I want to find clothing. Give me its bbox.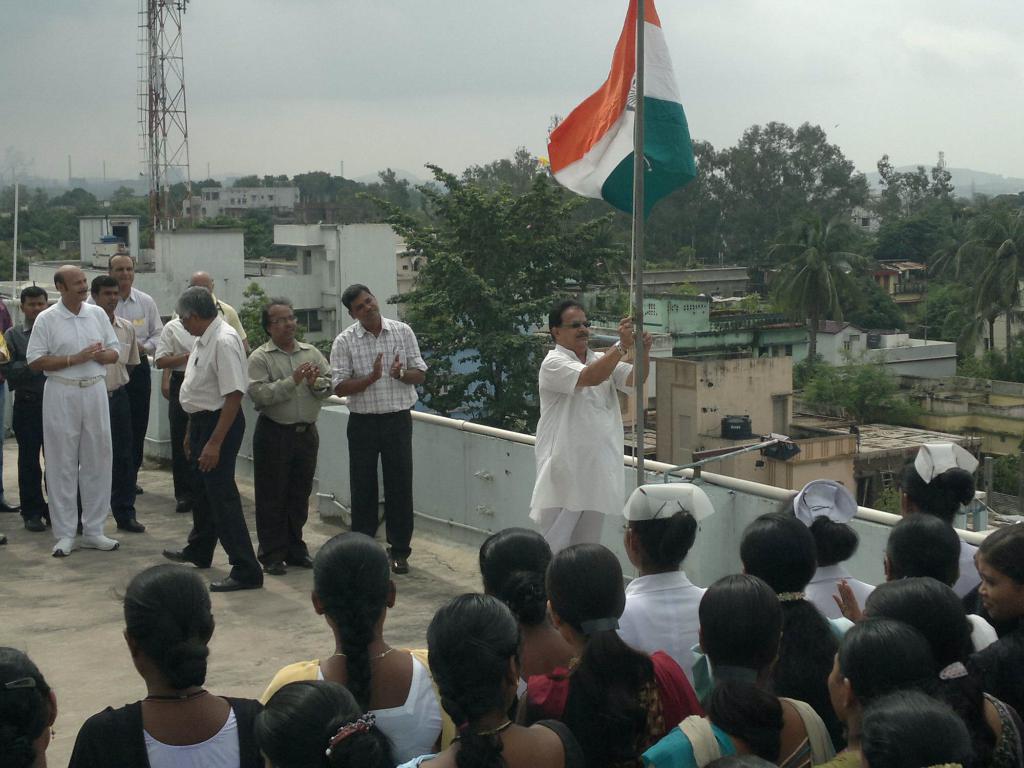
region(529, 341, 641, 558).
